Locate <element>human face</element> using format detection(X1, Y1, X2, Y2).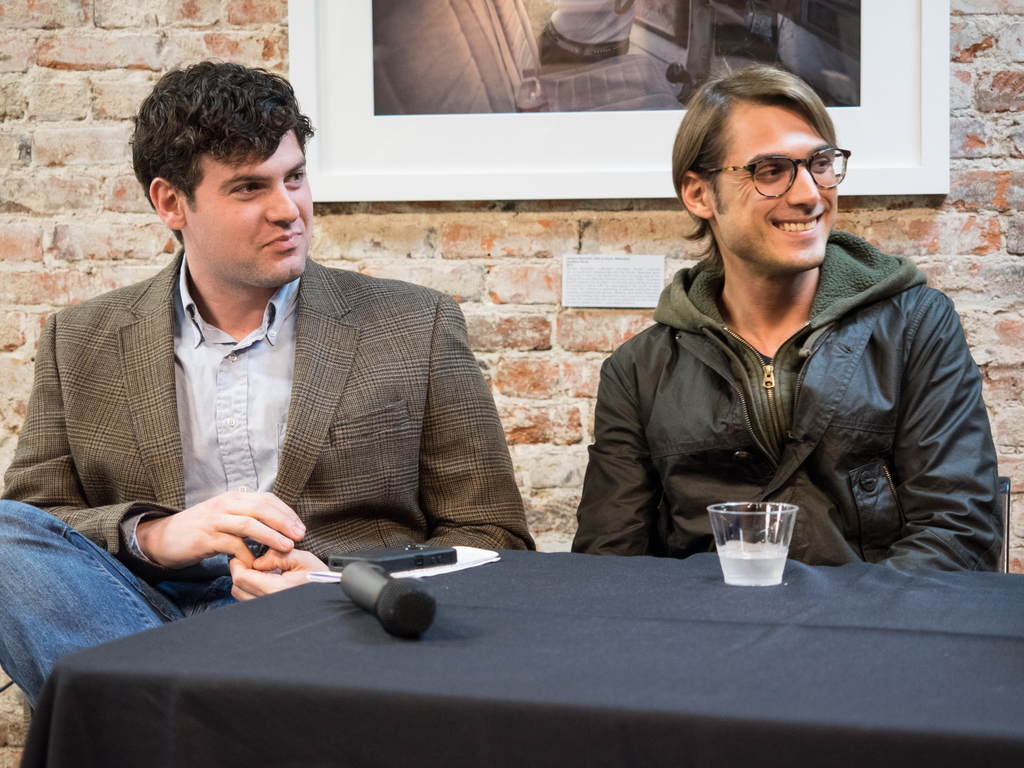
detection(183, 132, 313, 282).
